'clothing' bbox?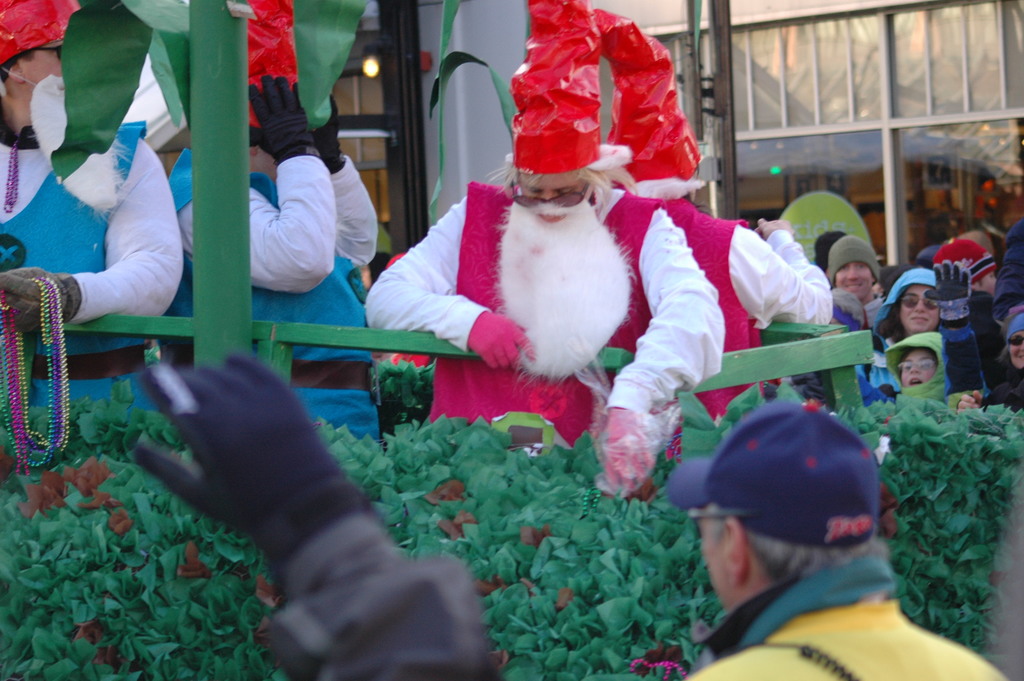
<bbox>20, 67, 185, 475</bbox>
